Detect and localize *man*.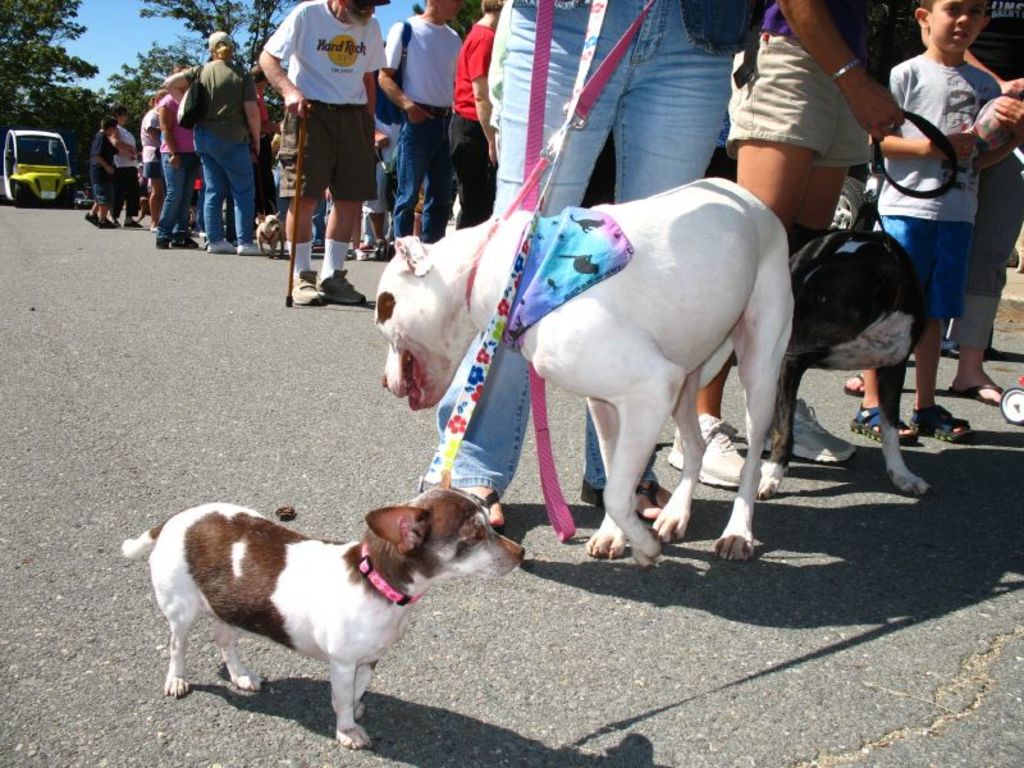
Localized at bbox(259, 0, 392, 306).
